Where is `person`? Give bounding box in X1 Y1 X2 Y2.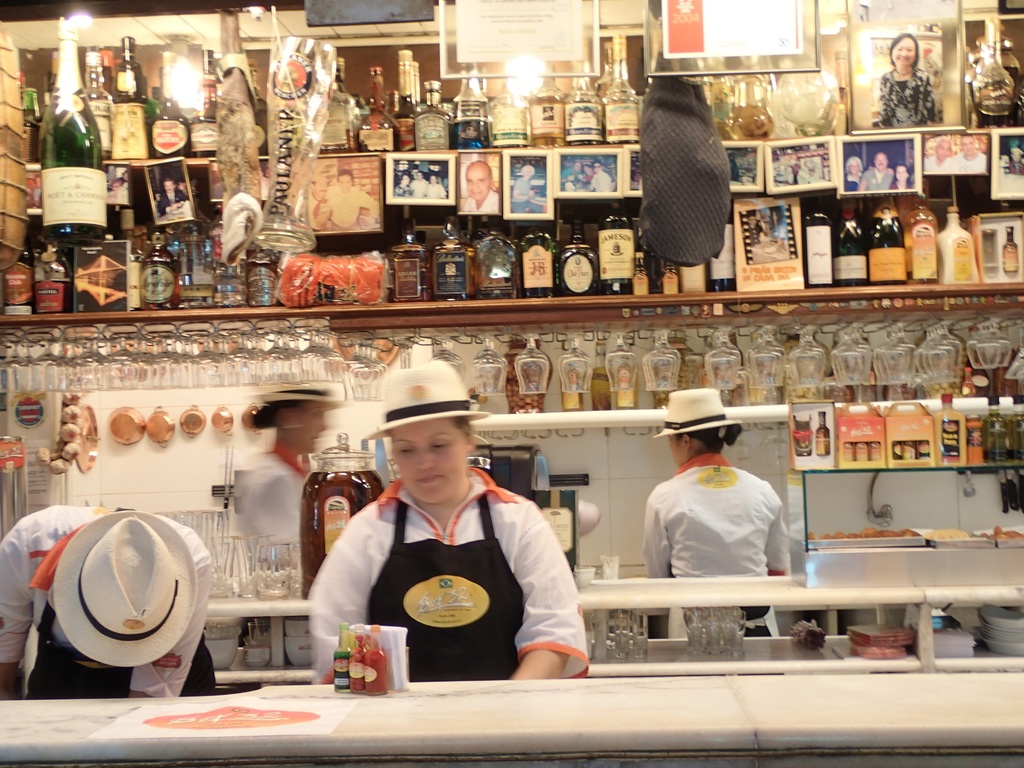
564 156 583 188.
